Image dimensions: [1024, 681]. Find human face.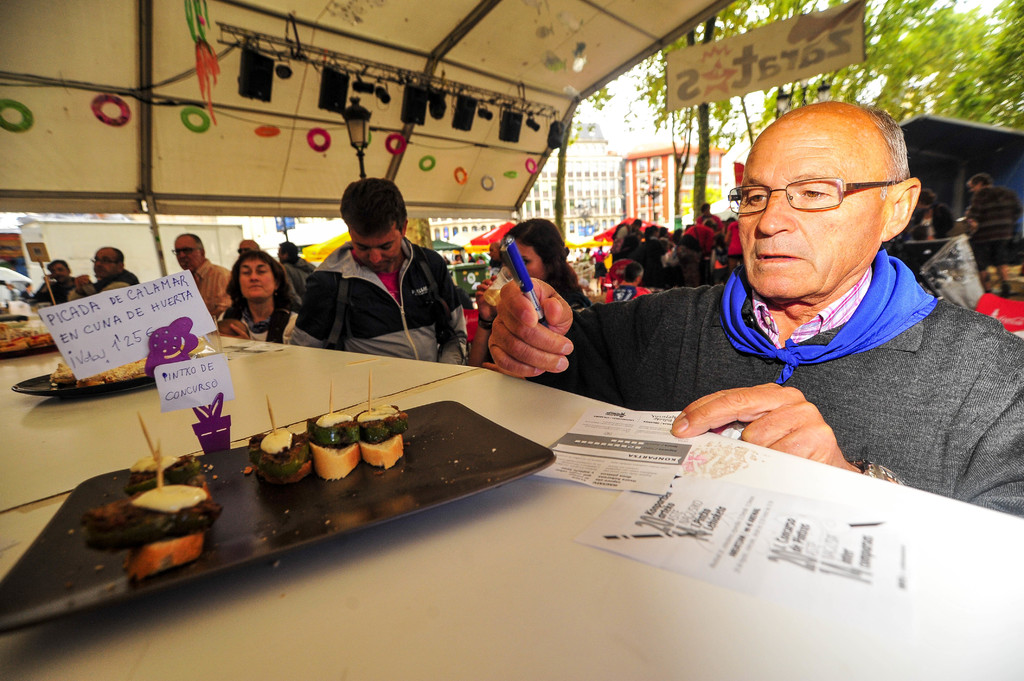
x1=92 y1=247 x2=115 y2=277.
